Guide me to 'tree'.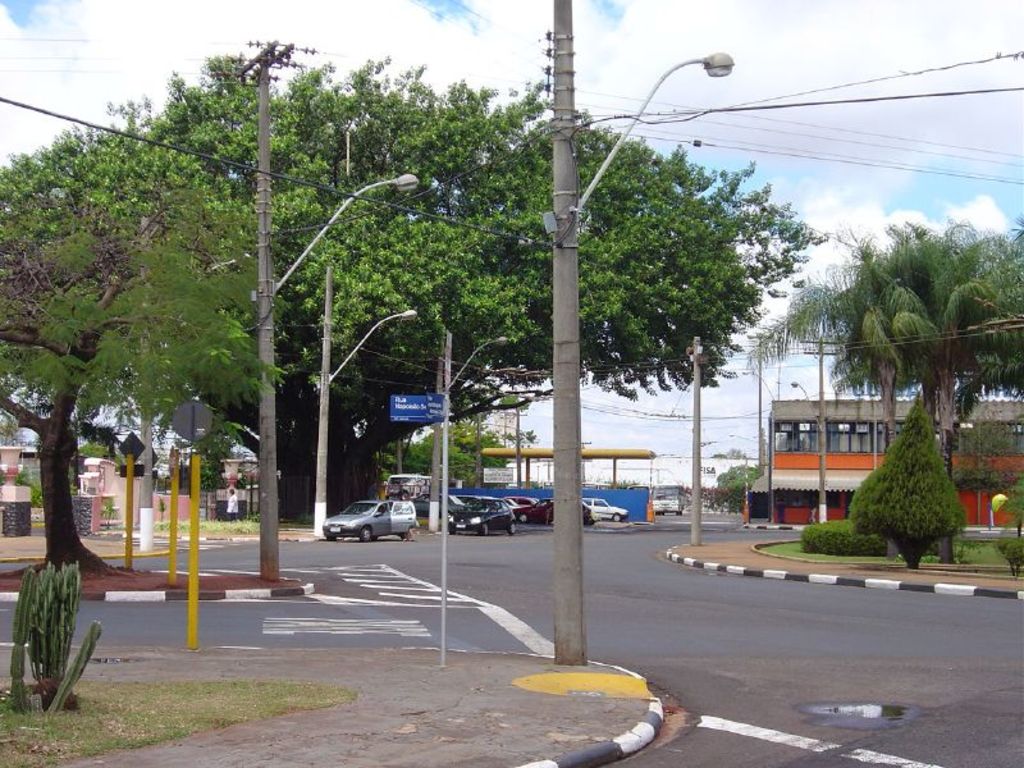
Guidance: select_region(845, 398, 978, 573).
